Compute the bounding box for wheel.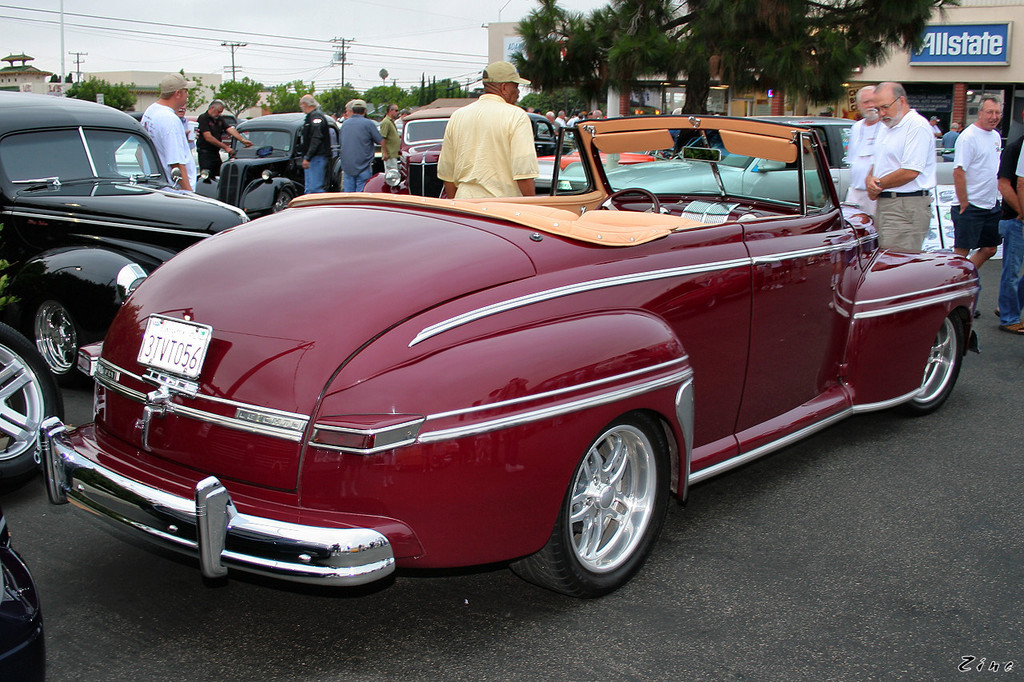
<bbox>898, 312, 965, 414</bbox>.
